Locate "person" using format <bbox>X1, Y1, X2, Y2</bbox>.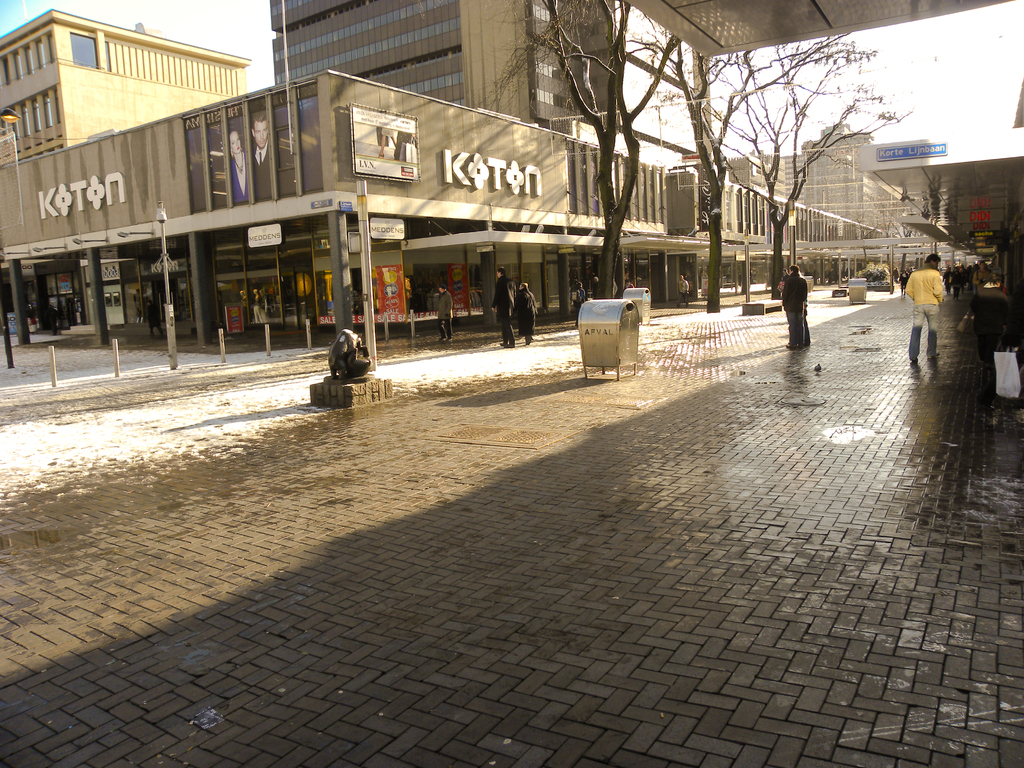
<bbox>966, 270, 1006, 365</bbox>.
